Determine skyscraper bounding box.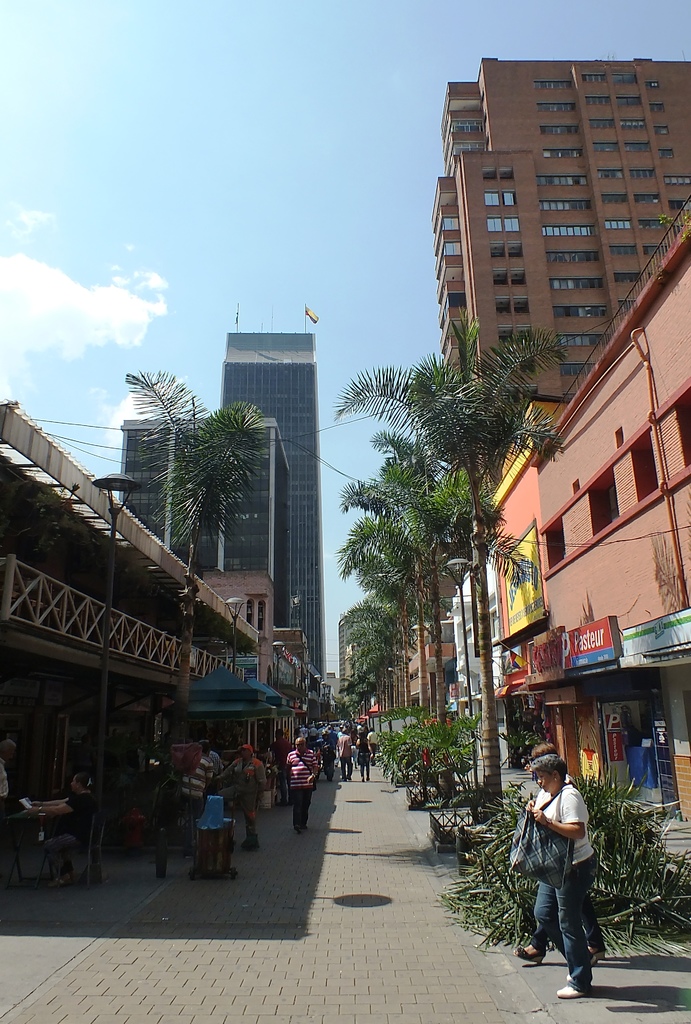
Determined: detection(332, 611, 350, 678).
